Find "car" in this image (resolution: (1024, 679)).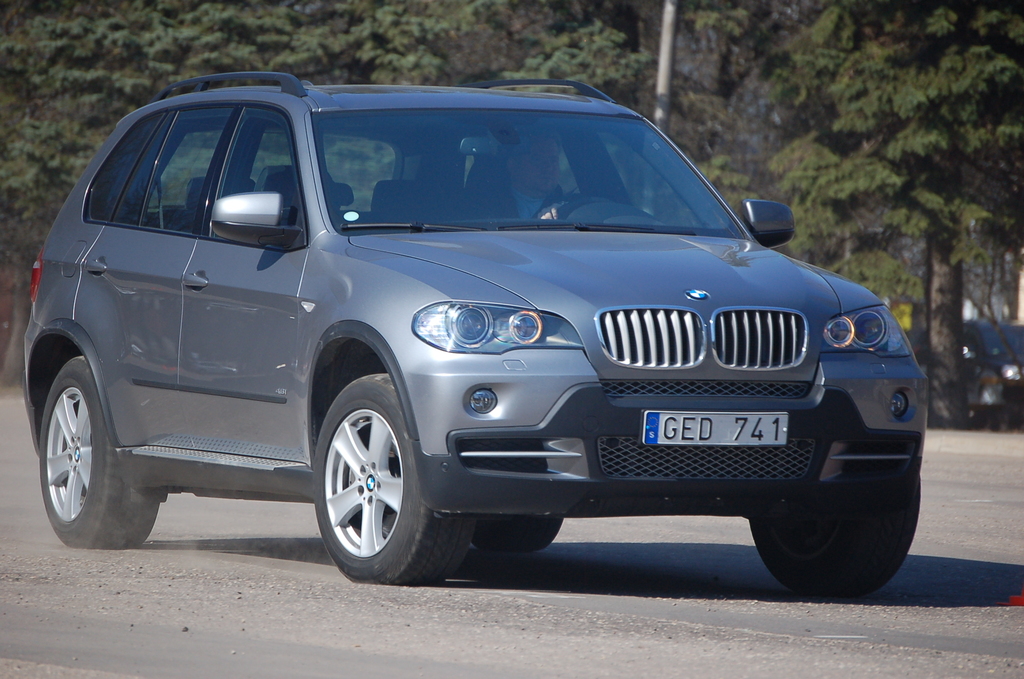
(x1=913, y1=323, x2=998, y2=418).
